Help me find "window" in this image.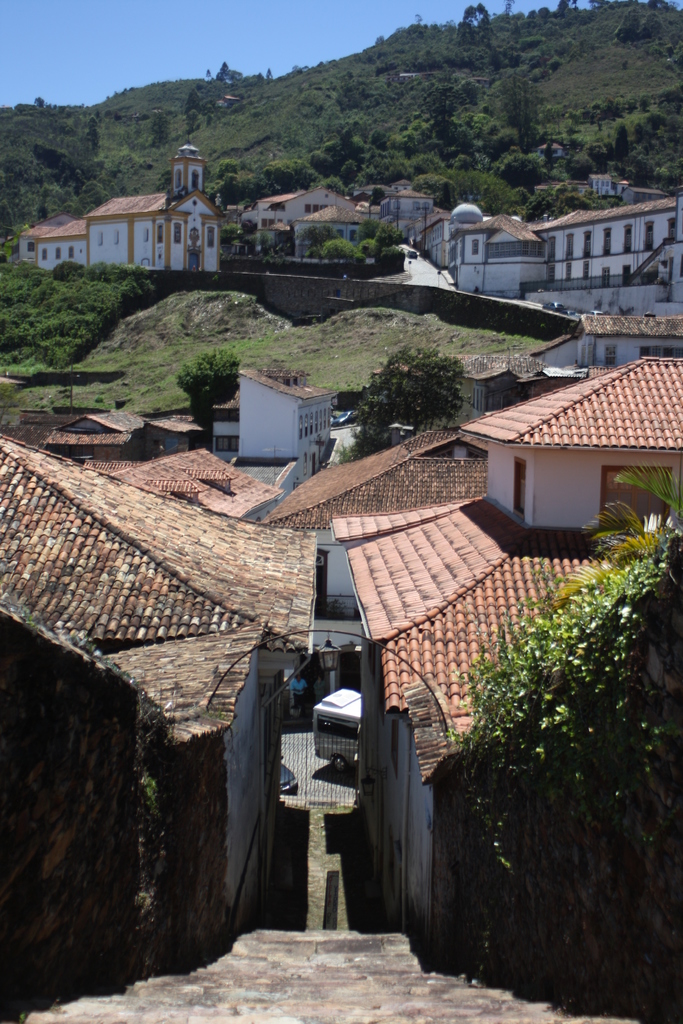
Found it: bbox=[580, 230, 592, 263].
